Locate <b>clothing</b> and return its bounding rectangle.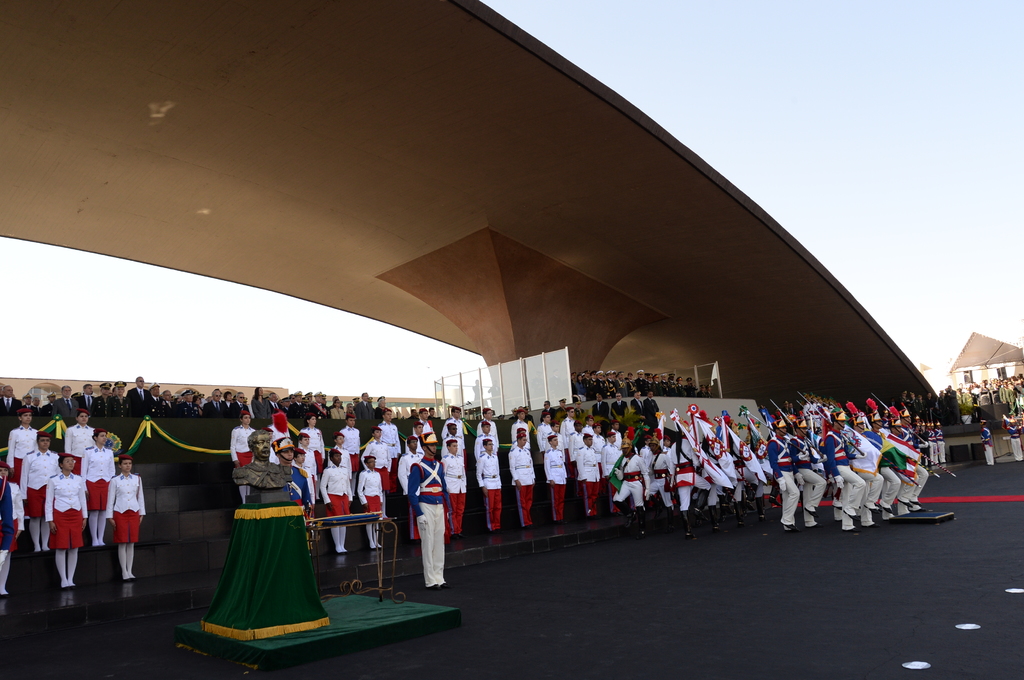
box=[567, 431, 586, 498].
